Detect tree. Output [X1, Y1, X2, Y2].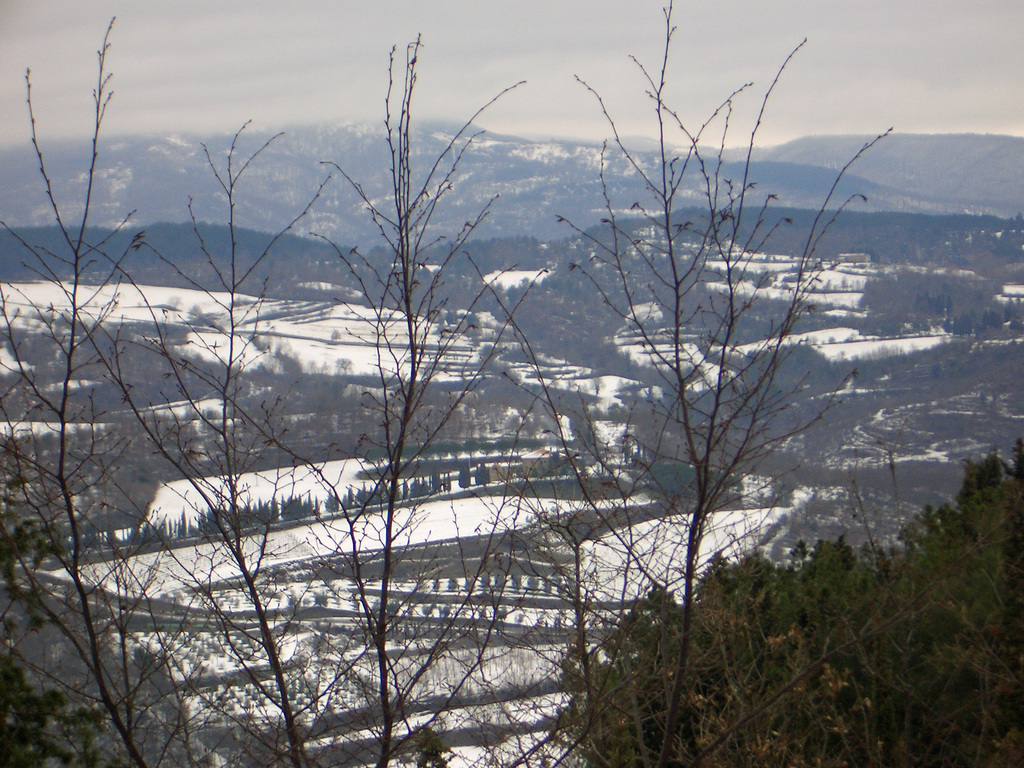
[1, 442, 118, 767].
